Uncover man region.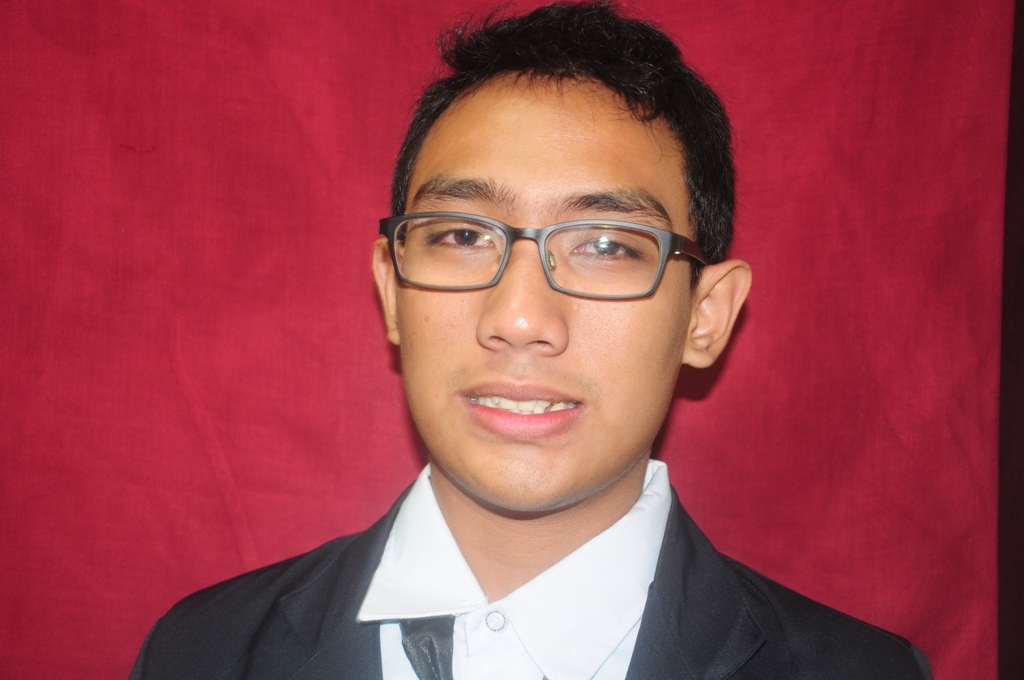
Uncovered: 100 34 937 672.
